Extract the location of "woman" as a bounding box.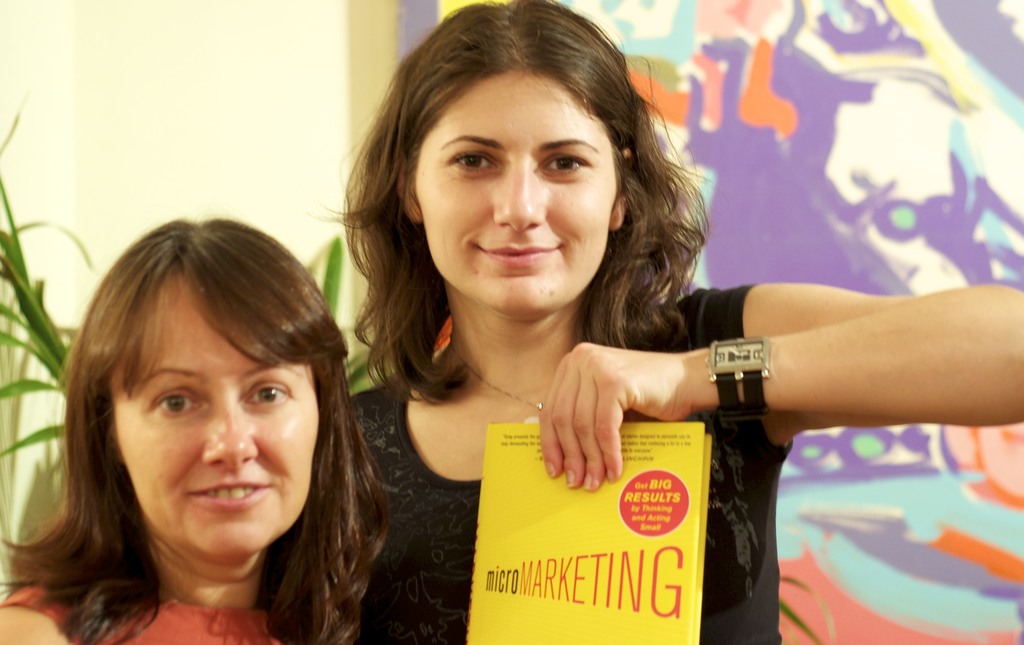
x1=334 y1=0 x2=1023 y2=644.
